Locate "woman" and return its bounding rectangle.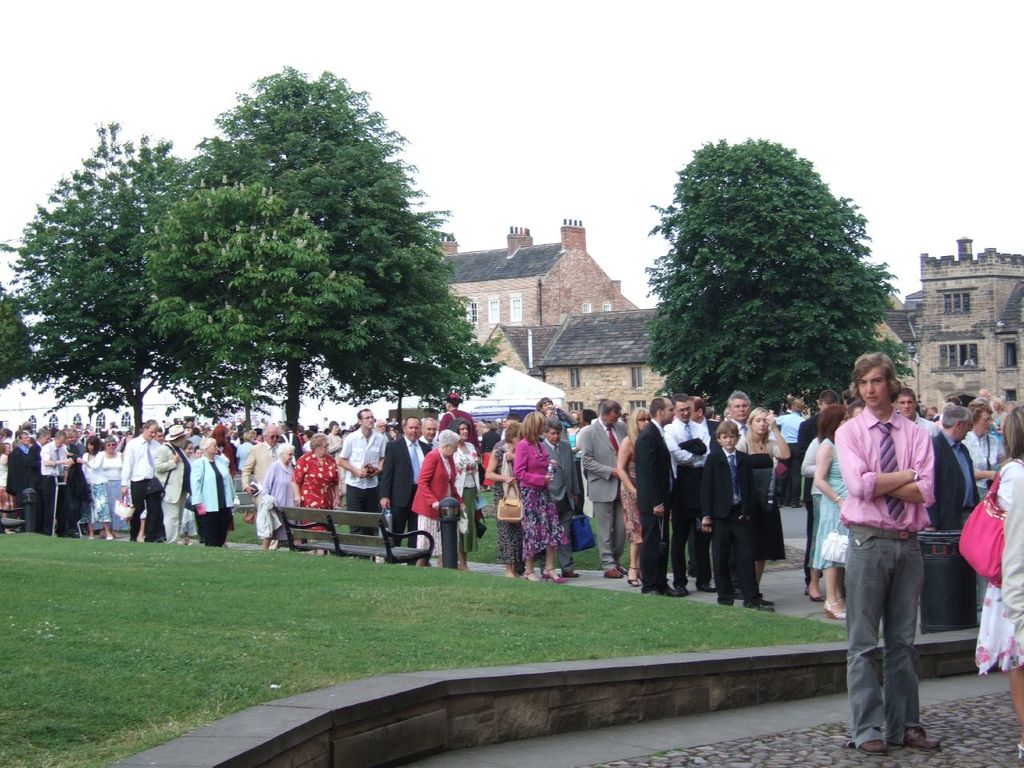
(x1=76, y1=438, x2=106, y2=534).
